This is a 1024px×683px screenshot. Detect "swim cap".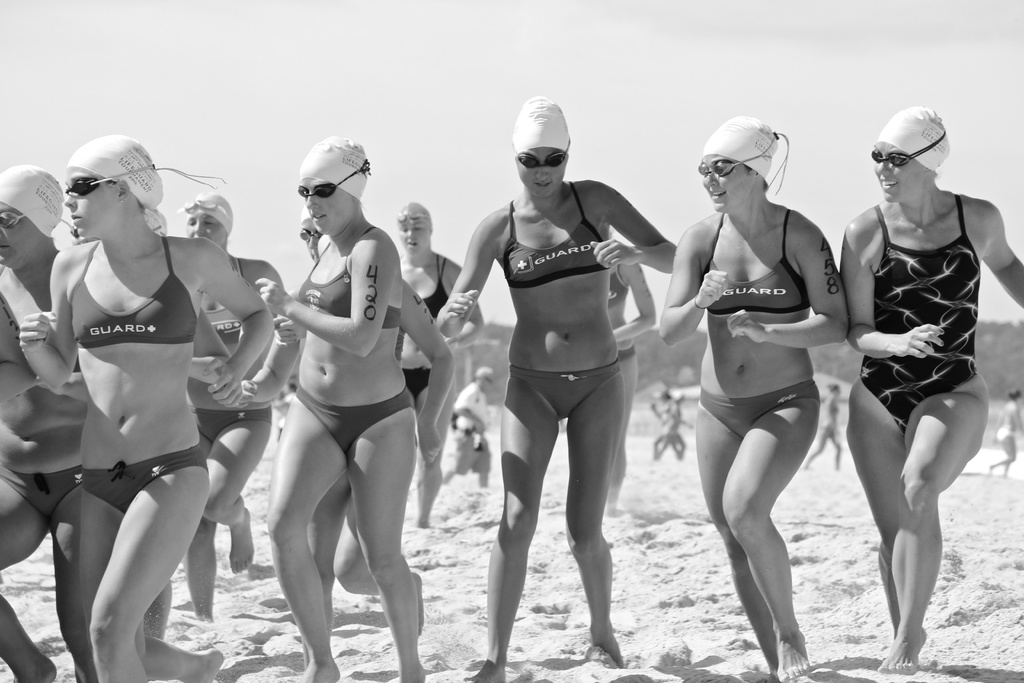
698:112:779:183.
